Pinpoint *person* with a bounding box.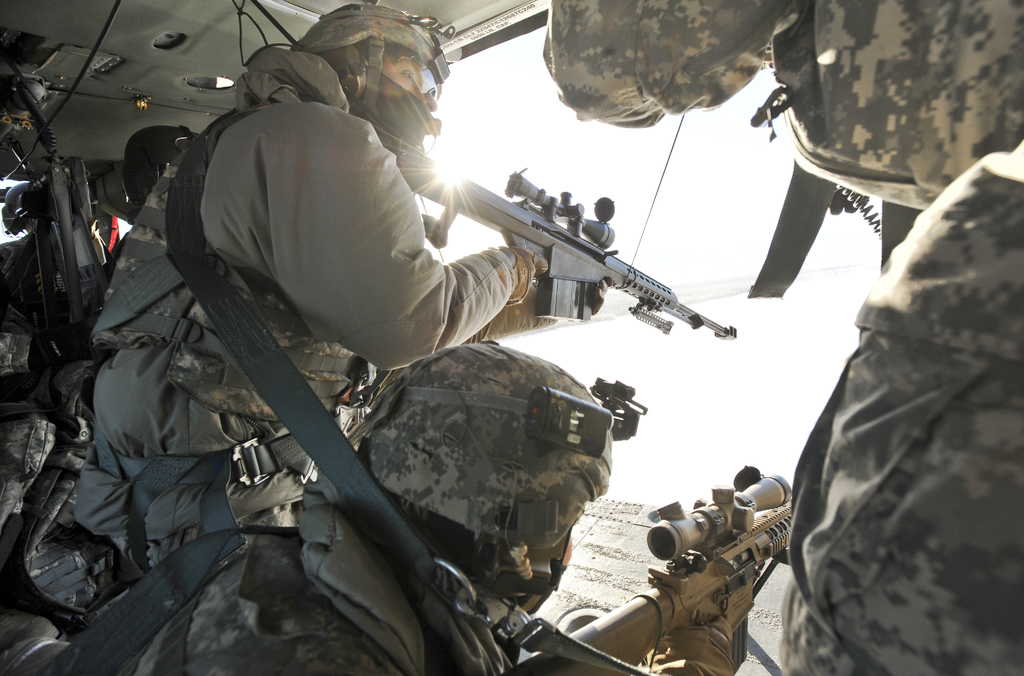
box(133, 343, 739, 675).
